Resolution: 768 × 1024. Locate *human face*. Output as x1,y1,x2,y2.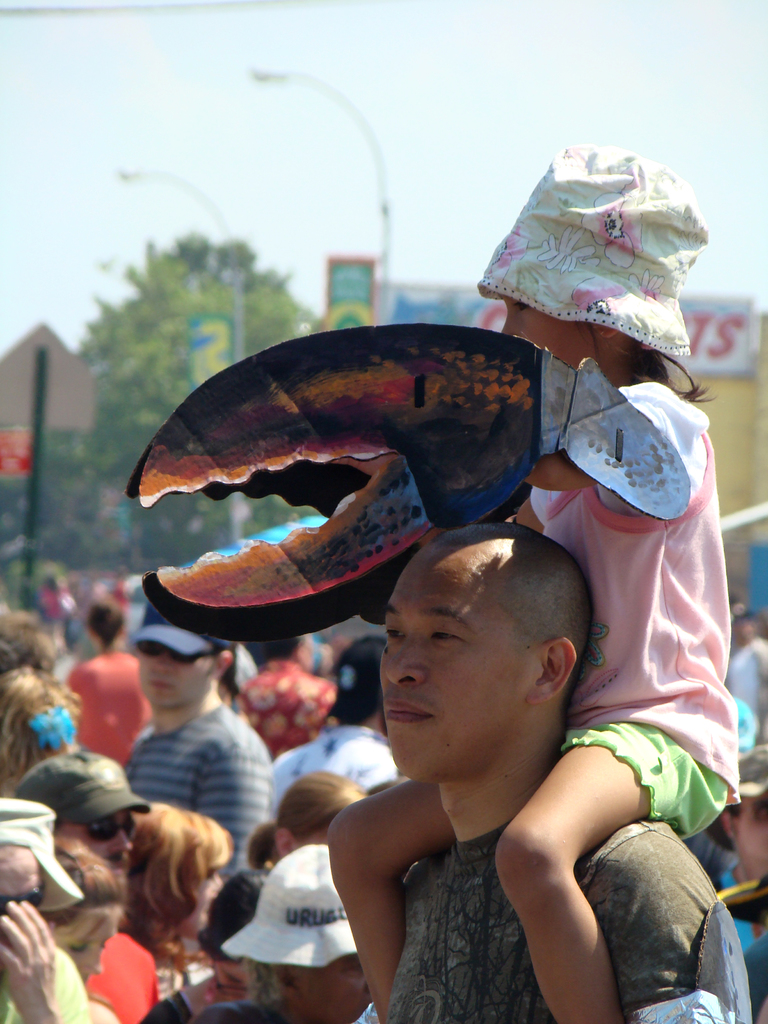
138,643,211,713.
